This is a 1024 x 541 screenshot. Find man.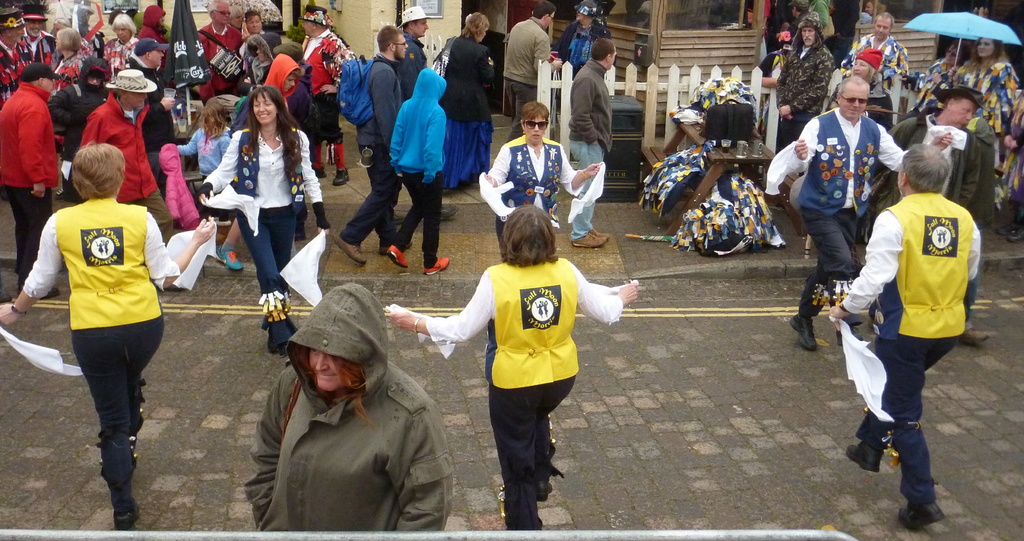
Bounding box: locate(93, 13, 144, 86).
